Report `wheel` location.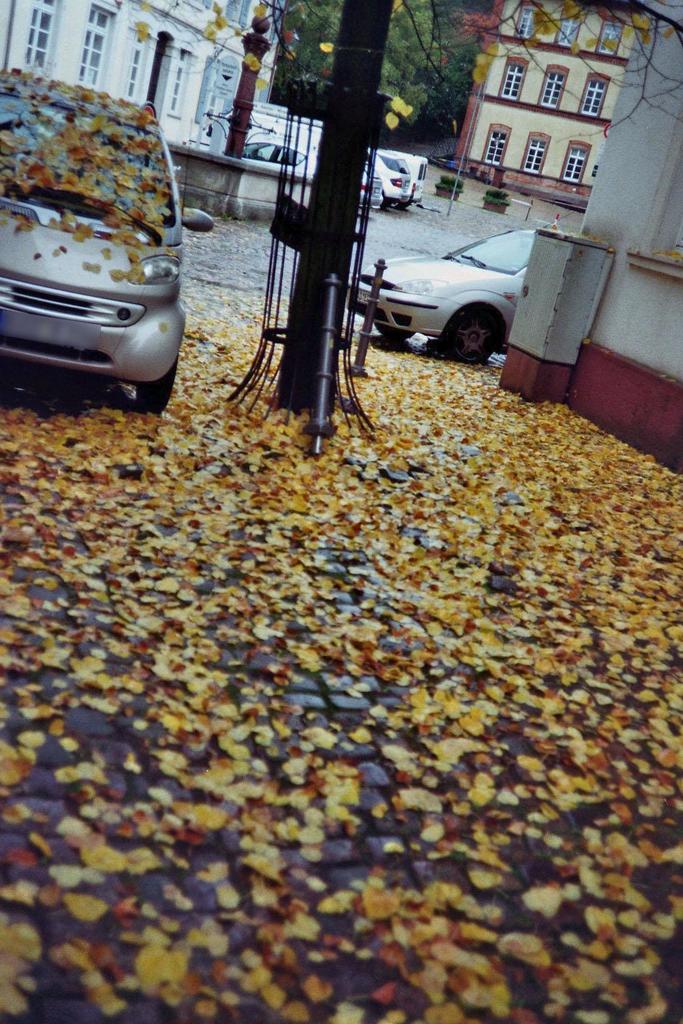
Report: left=136, top=359, right=178, bottom=413.
